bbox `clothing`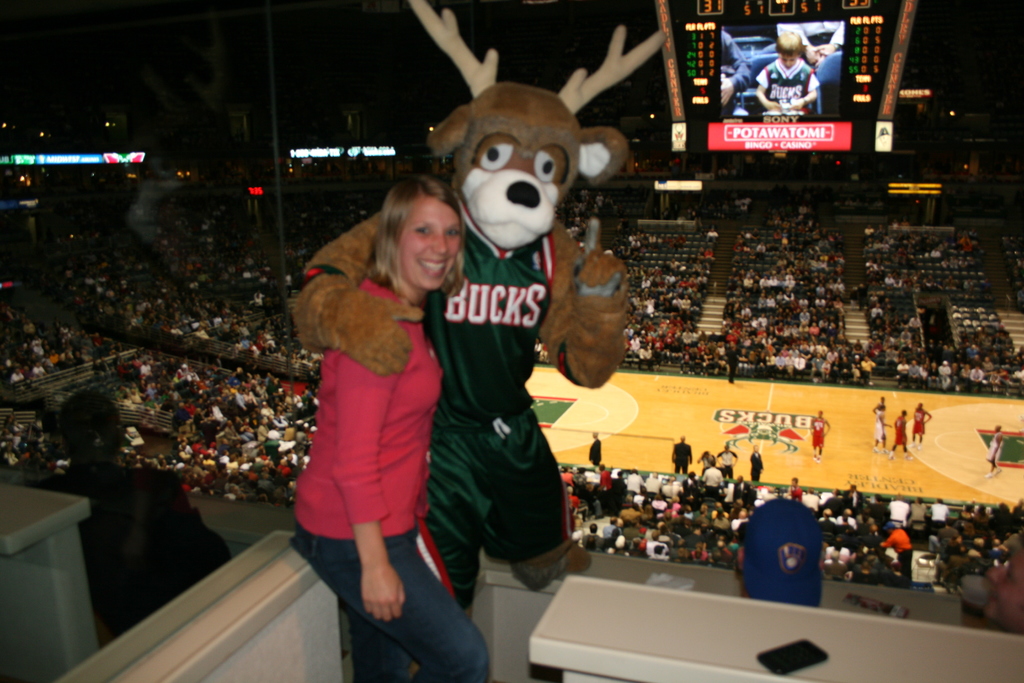
select_region(718, 447, 735, 479)
